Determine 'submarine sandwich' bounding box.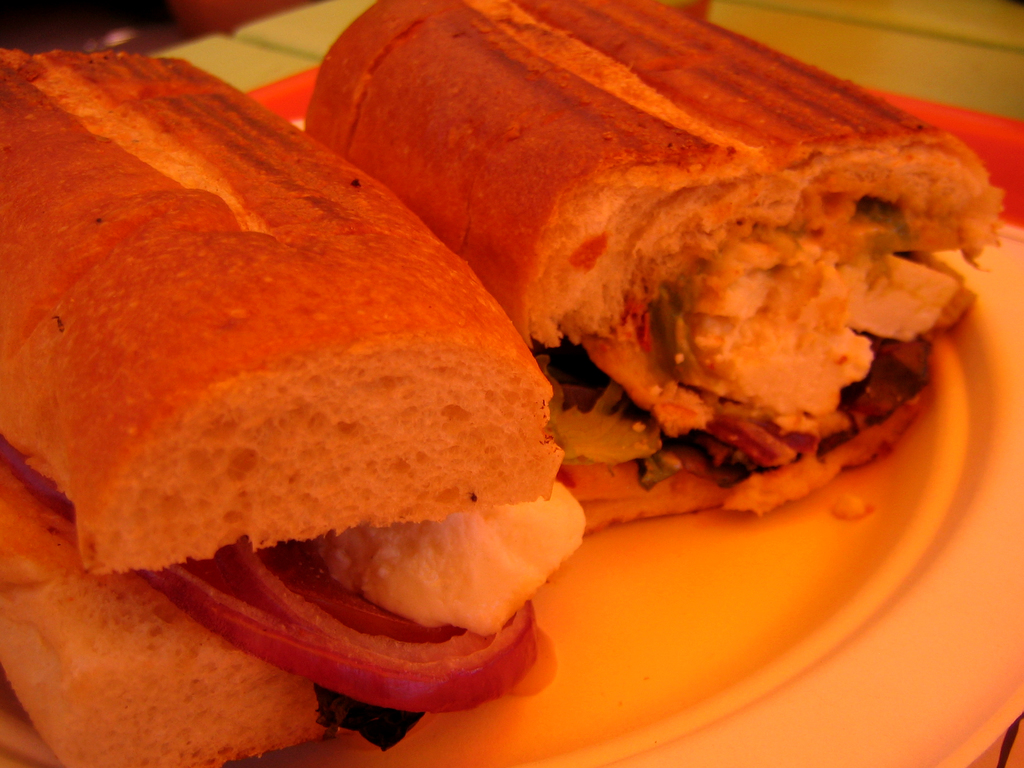
Determined: Rect(17, 33, 1007, 763).
